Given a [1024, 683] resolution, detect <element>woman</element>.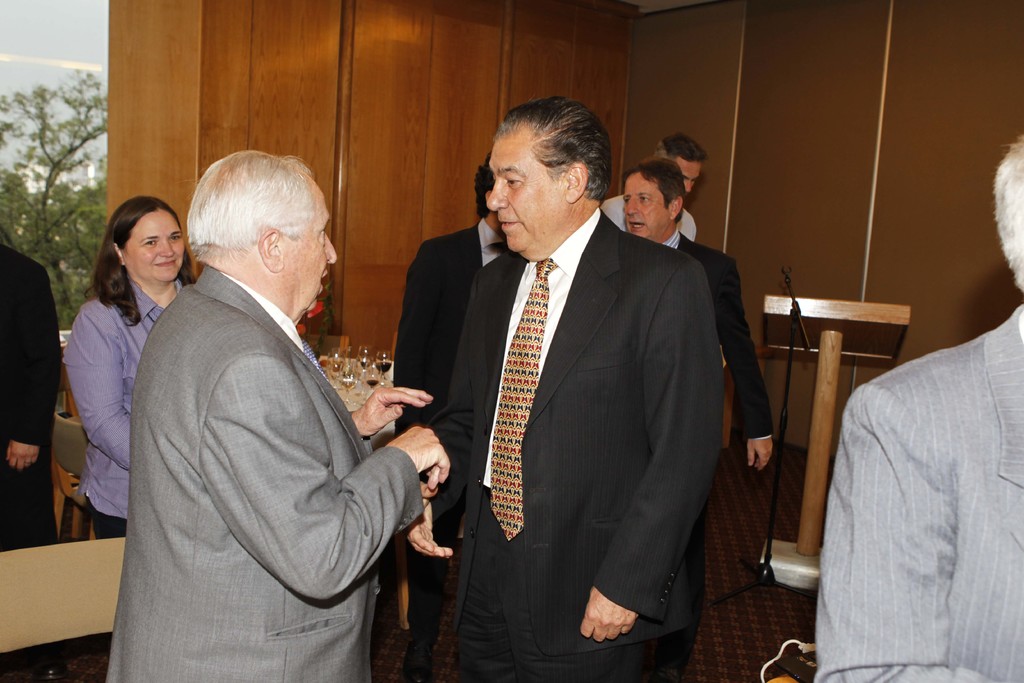
region(58, 189, 198, 539).
